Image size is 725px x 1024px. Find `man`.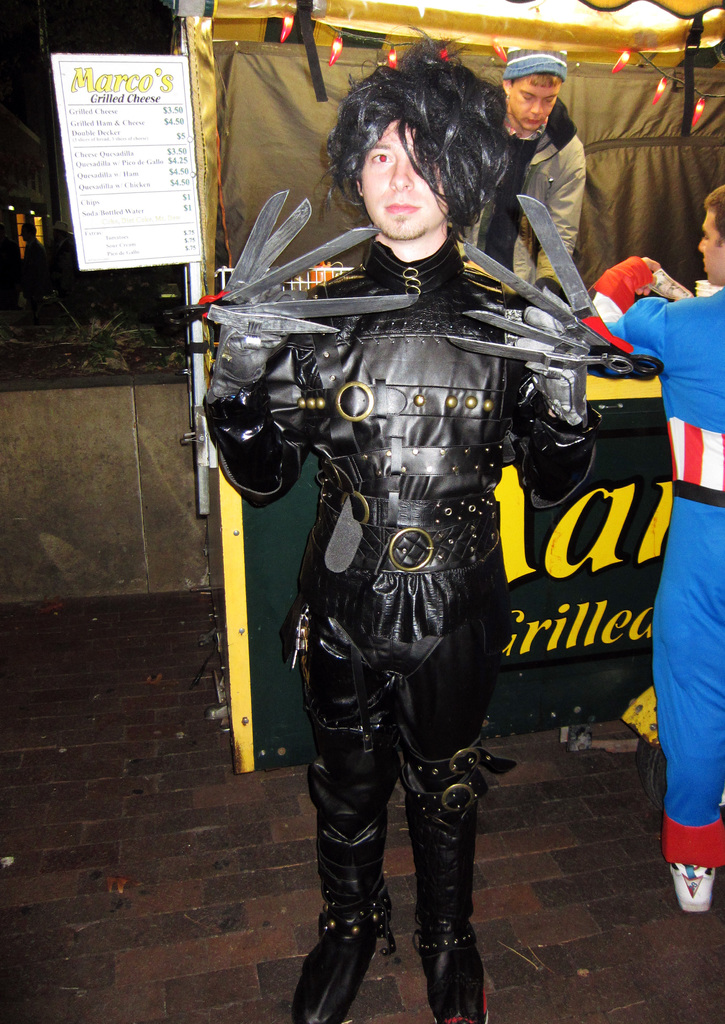
[209, 83, 648, 987].
